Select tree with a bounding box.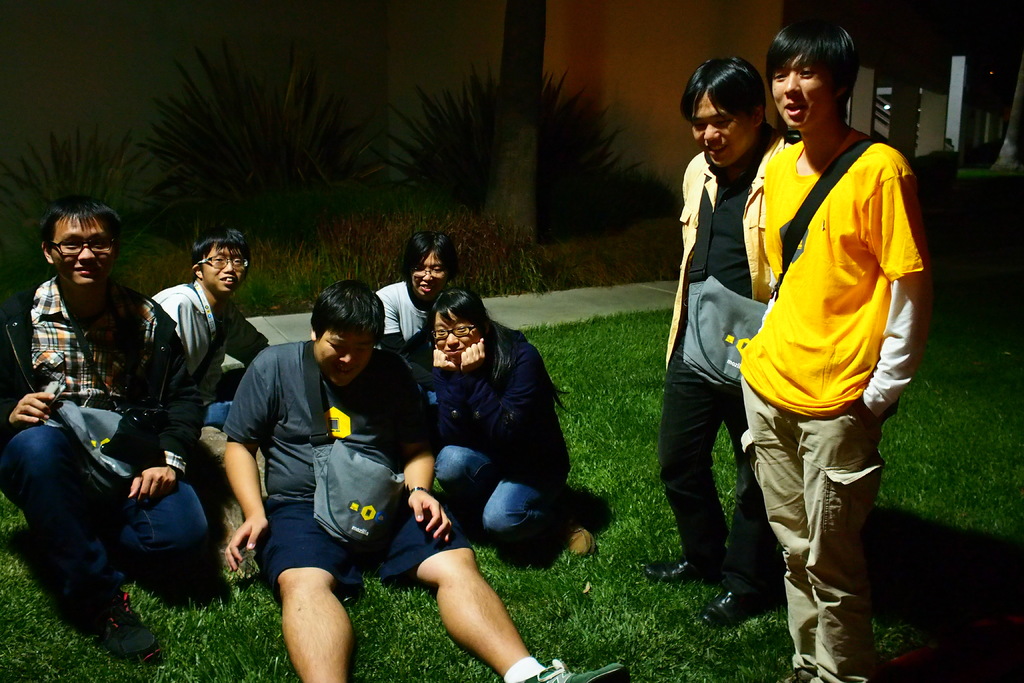
x1=993, y1=66, x2=1023, y2=174.
